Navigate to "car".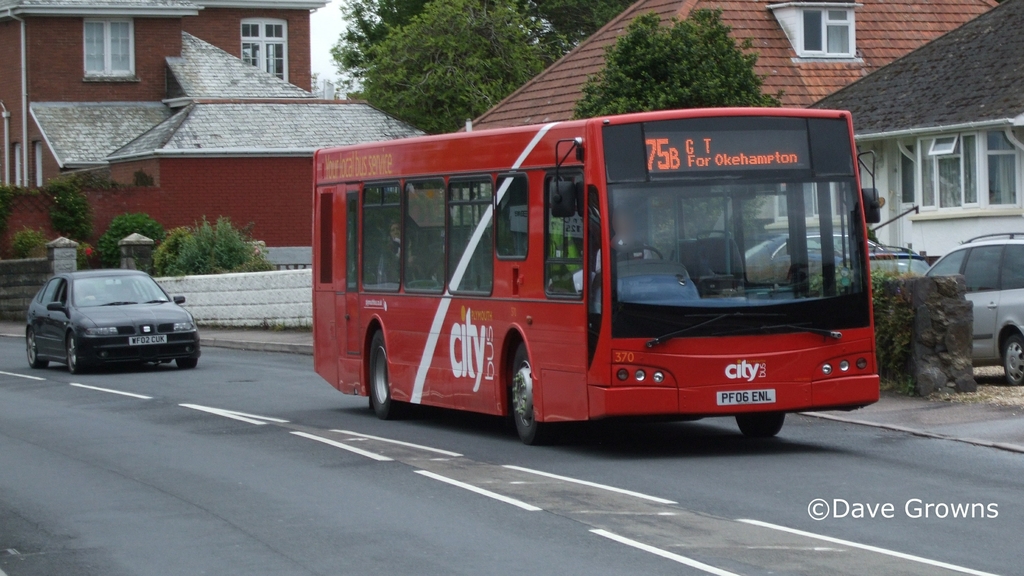
Navigation target: box(908, 227, 1023, 396).
